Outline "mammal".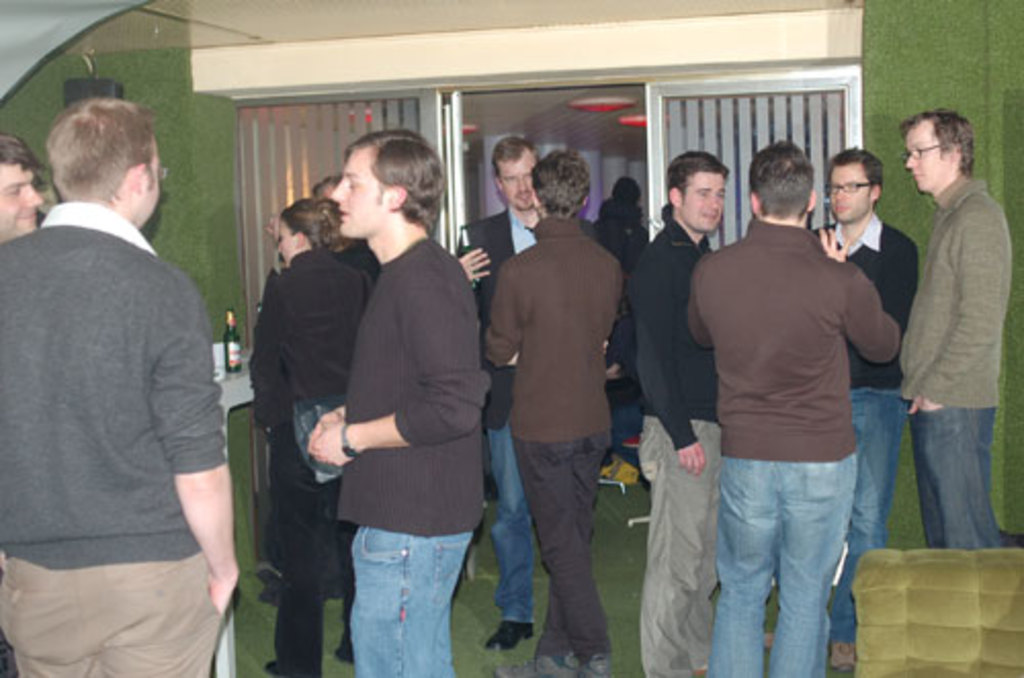
Outline: [0, 131, 45, 248].
